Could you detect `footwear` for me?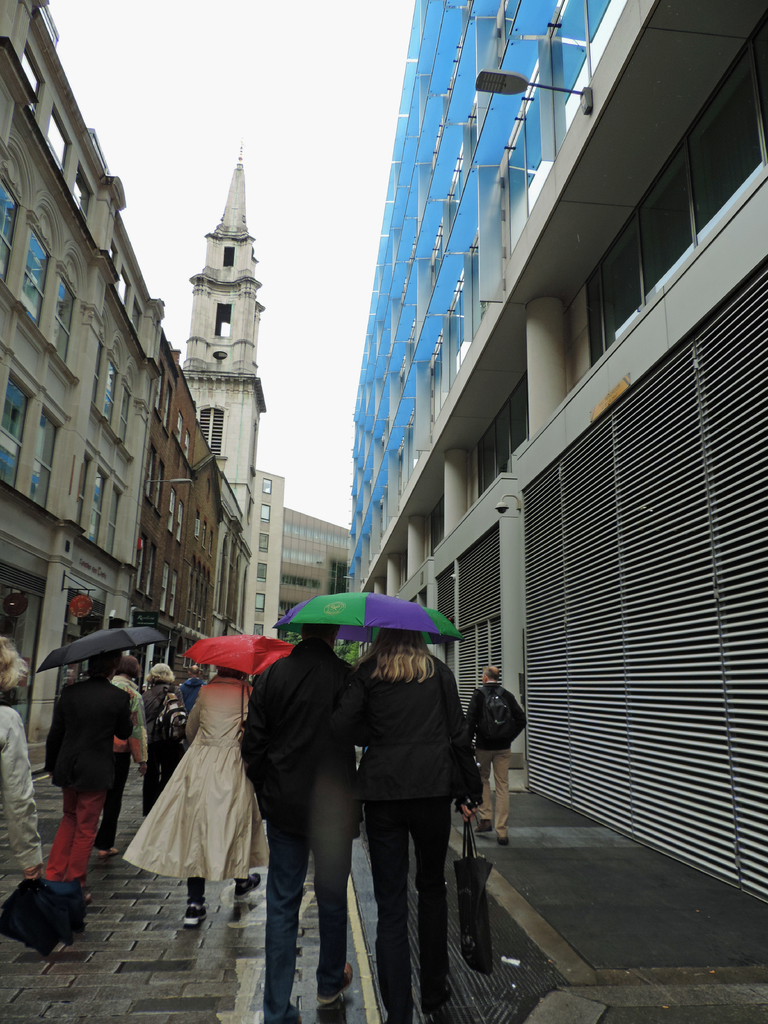
Detection result: select_region(499, 836, 511, 851).
